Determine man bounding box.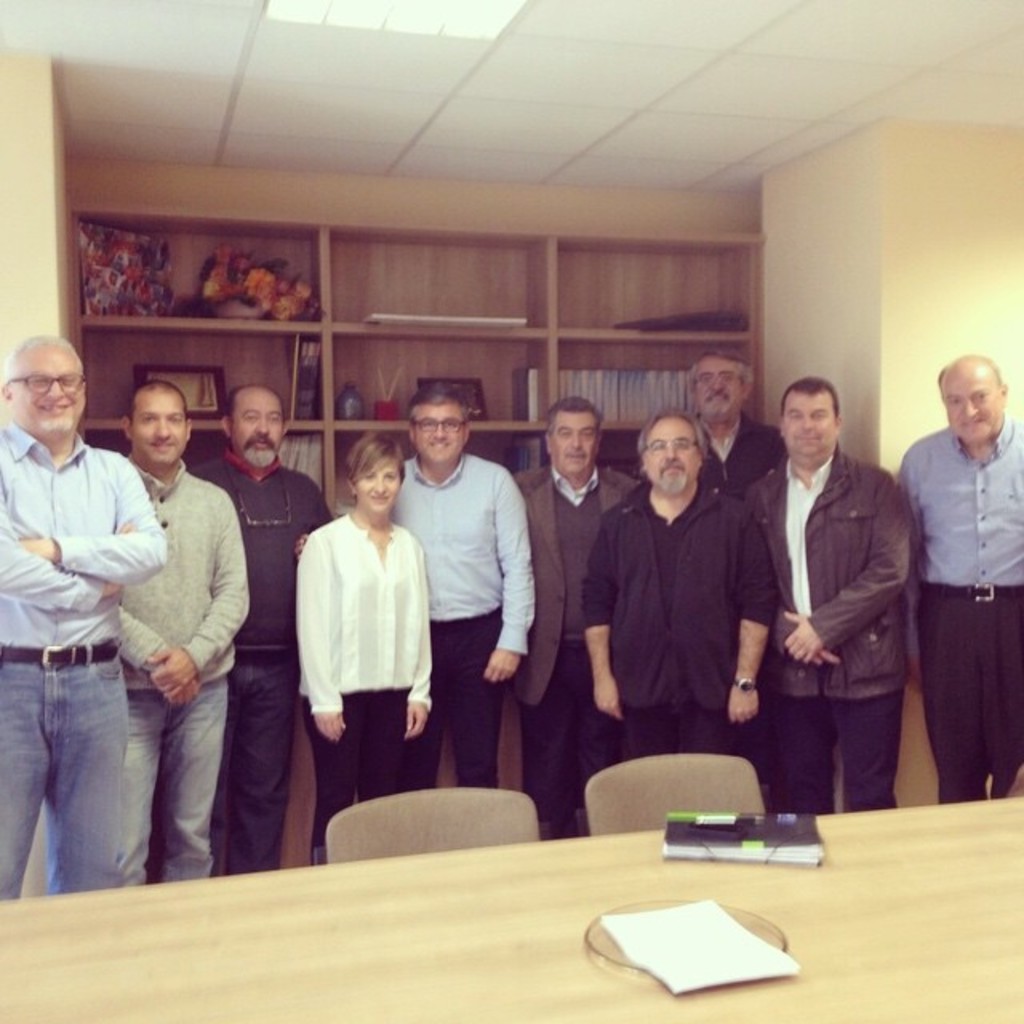
Determined: pyautogui.locateOnScreen(738, 358, 933, 840).
